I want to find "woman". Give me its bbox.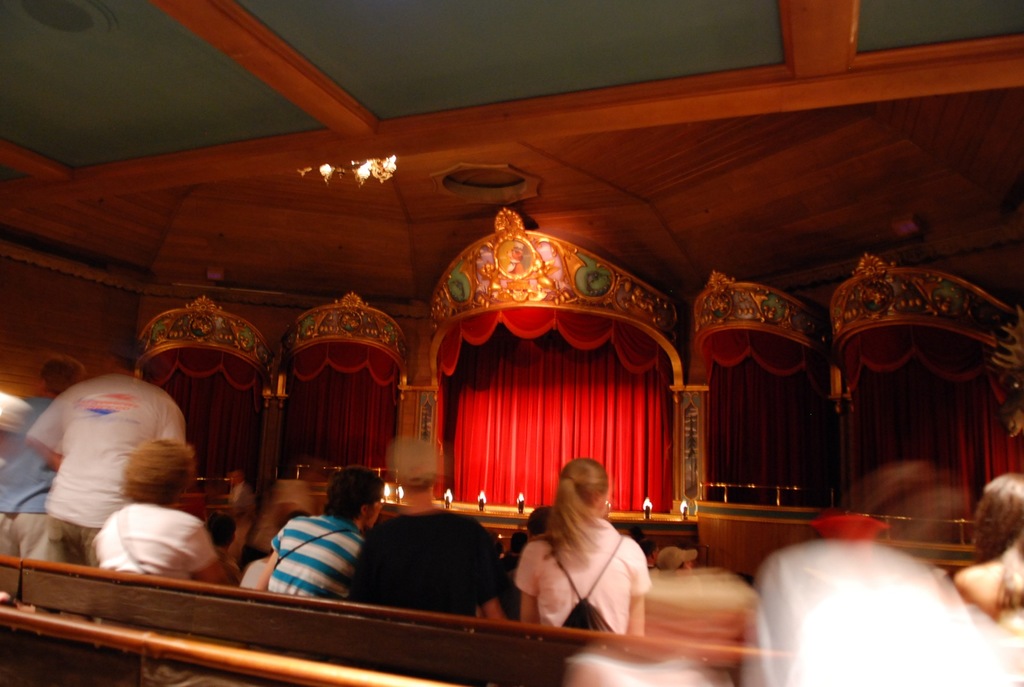
<bbox>93, 435, 234, 592</bbox>.
